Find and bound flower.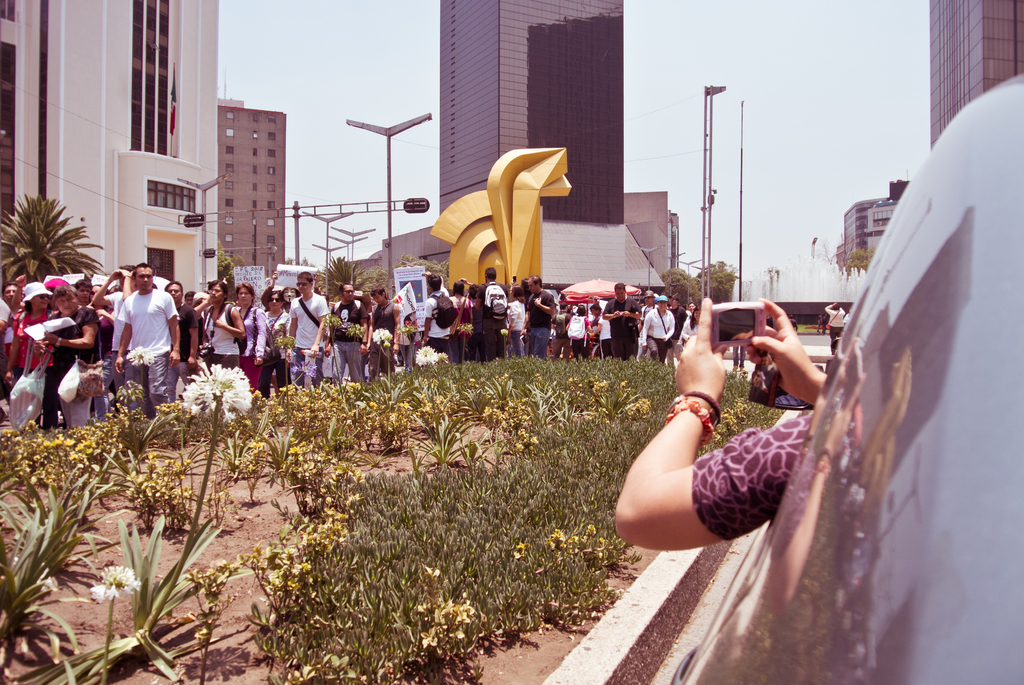
Bound: l=594, t=536, r=603, b=555.
